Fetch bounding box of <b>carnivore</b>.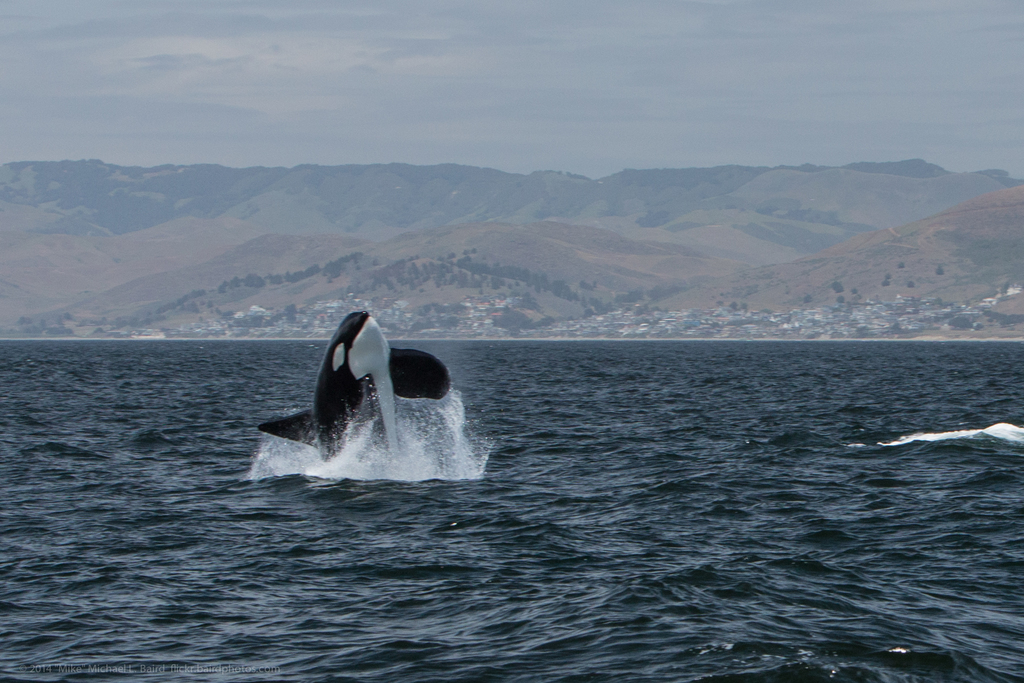
Bbox: l=256, t=309, r=452, b=474.
